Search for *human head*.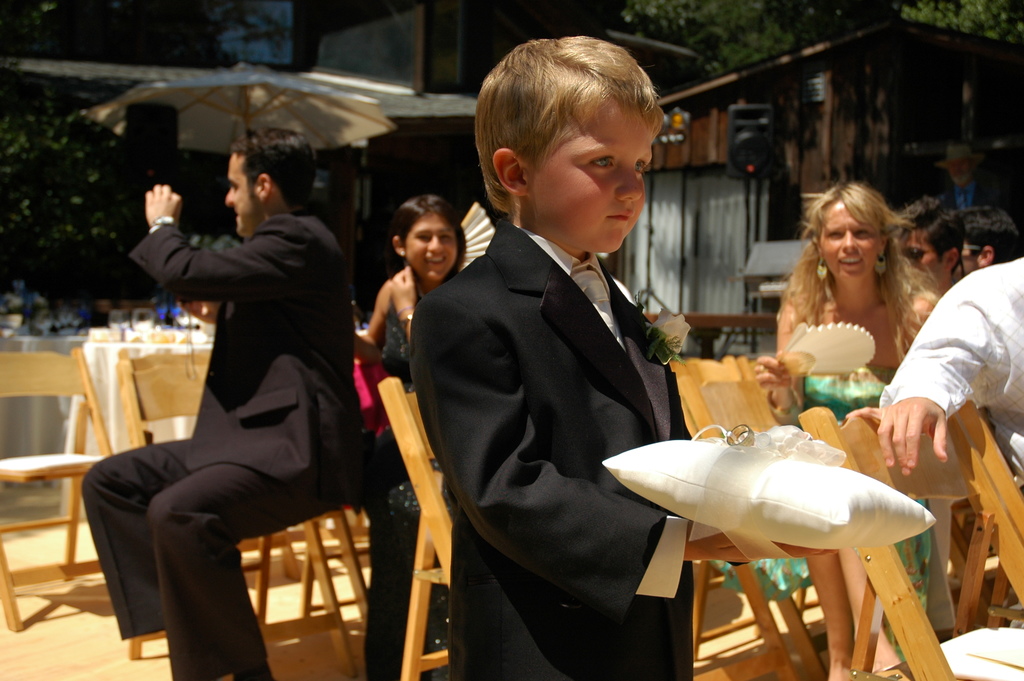
Found at <bbox>799, 183, 916, 286</bbox>.
